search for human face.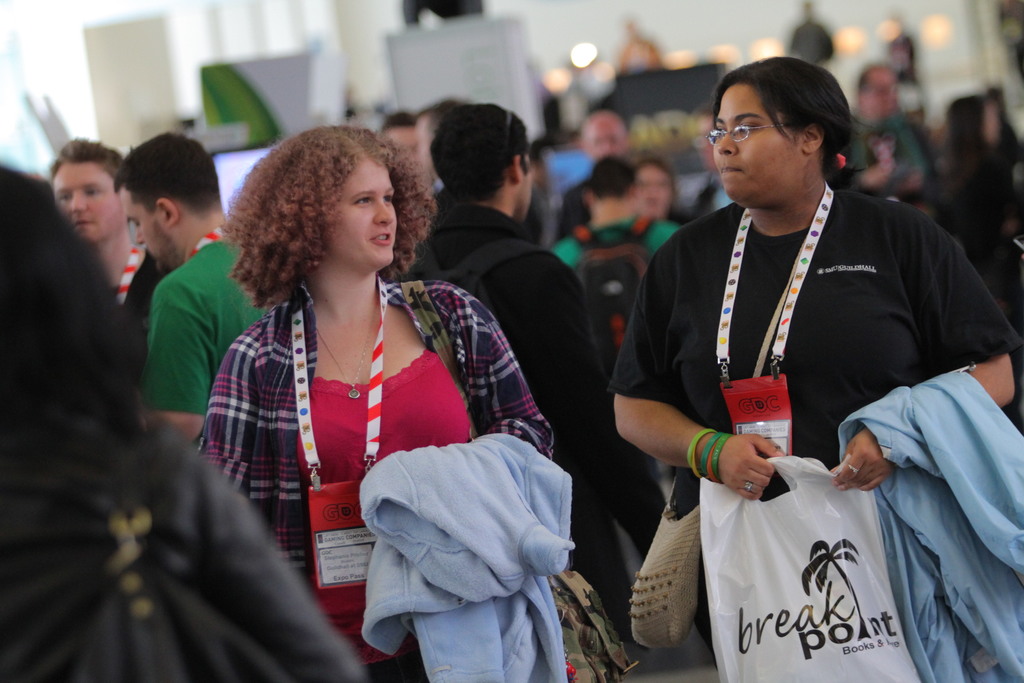
Found at rect(118, 183, 173, 272).
